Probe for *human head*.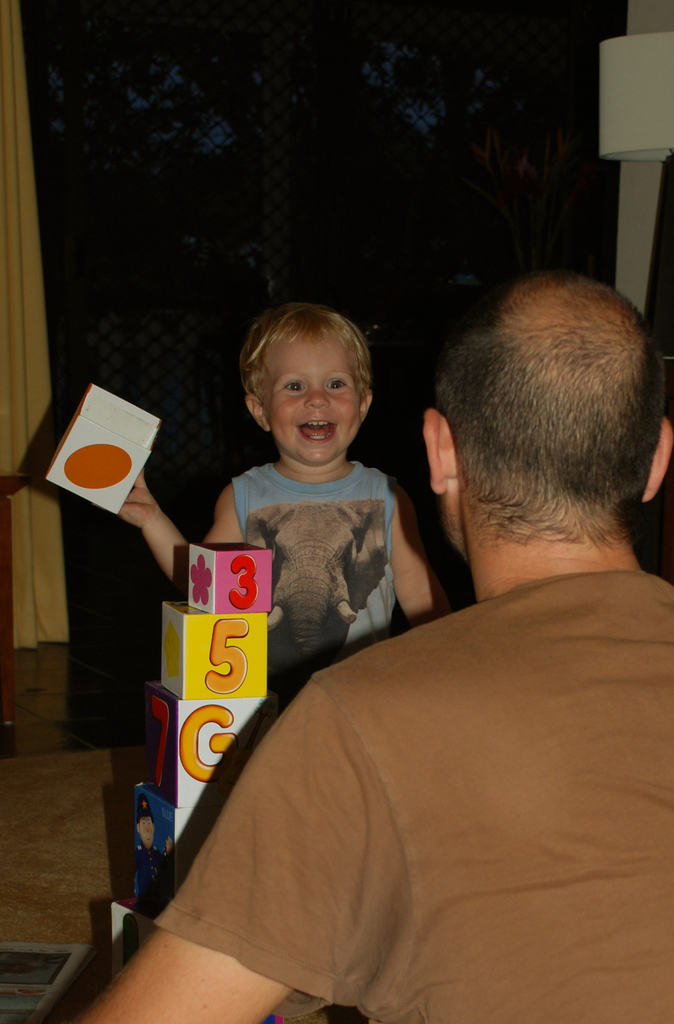
Probe result: box(417, 261, 673, 554).
